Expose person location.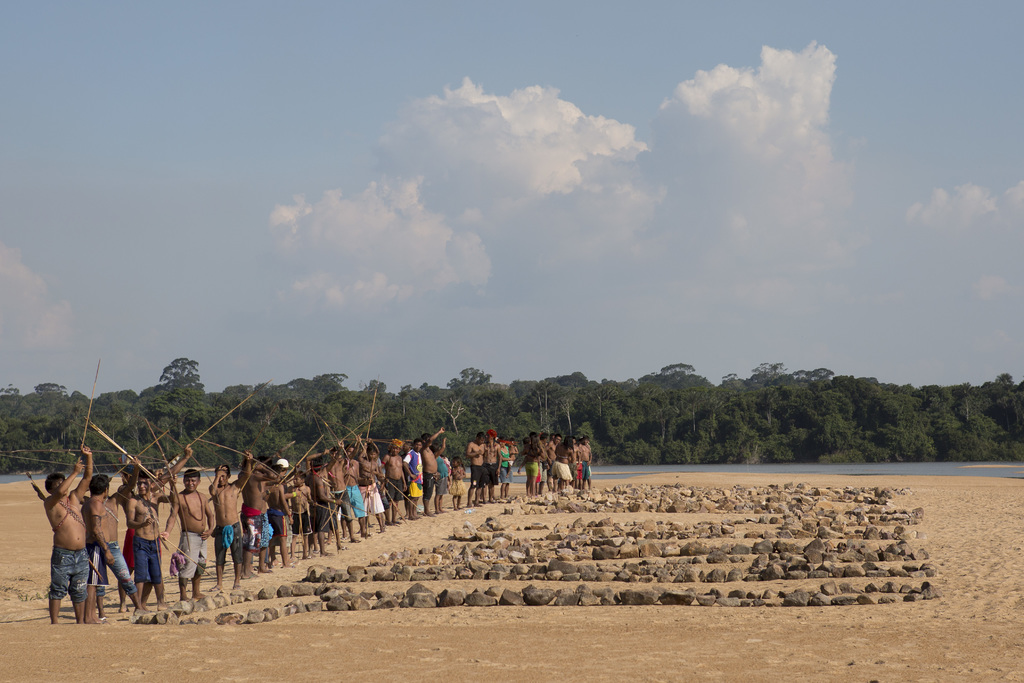
Exposed at select_region(26, 447, 99, 638).
